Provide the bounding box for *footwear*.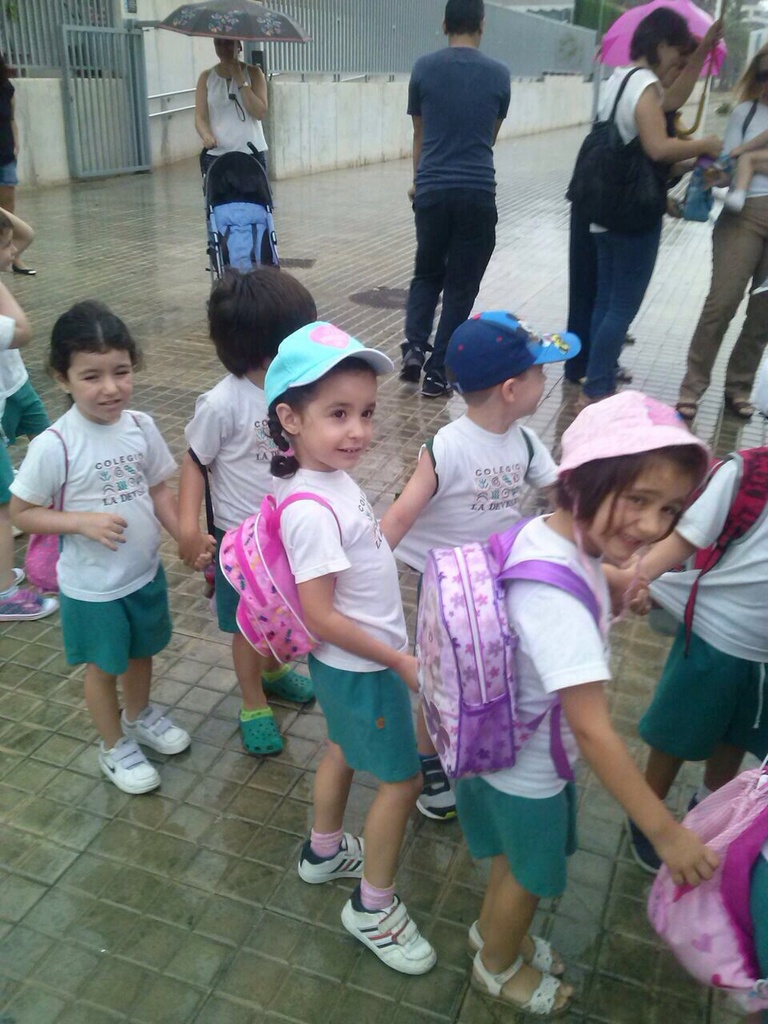
683 403 698 421.
